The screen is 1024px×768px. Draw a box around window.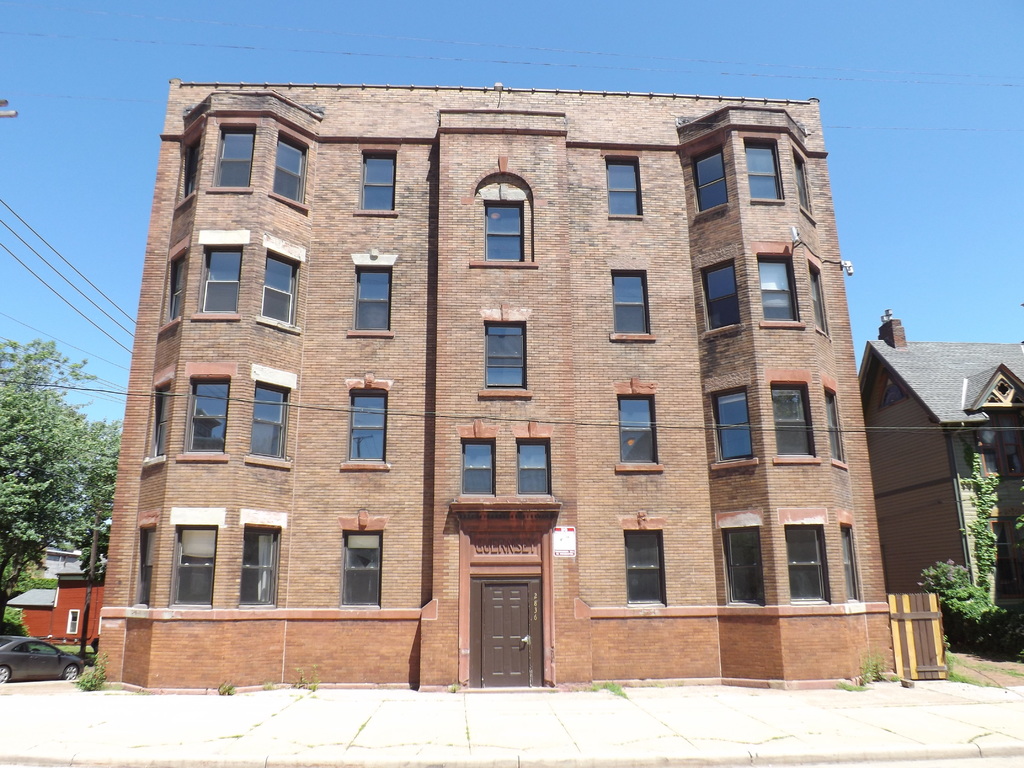
bbox=[708, 383, 753, 467].
